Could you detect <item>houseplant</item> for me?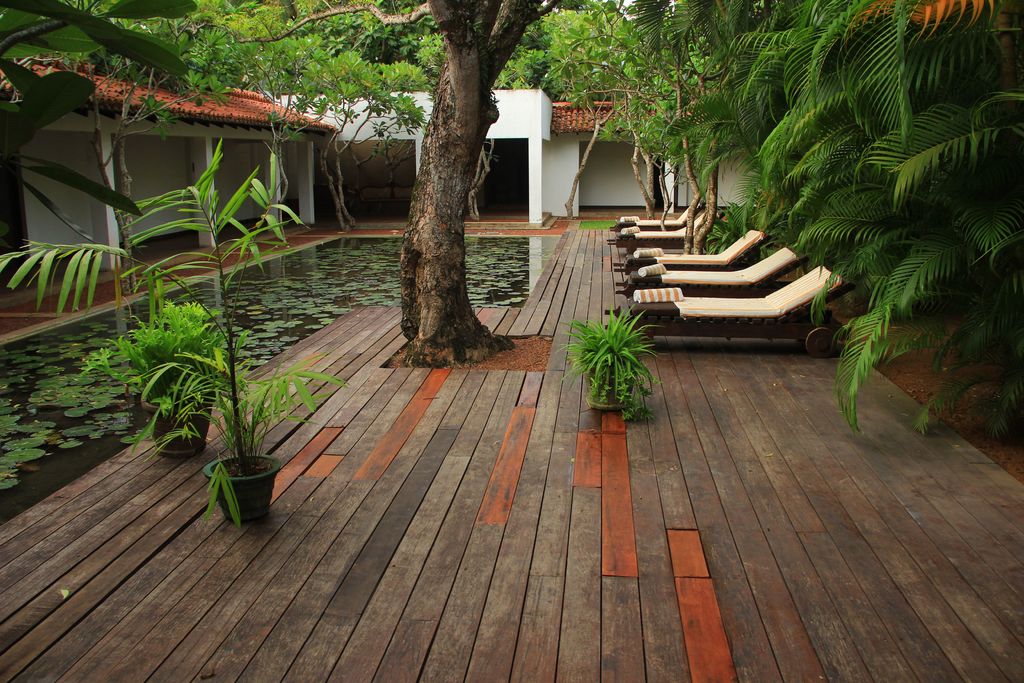
Detection result: 0, 131, 362, 527.
